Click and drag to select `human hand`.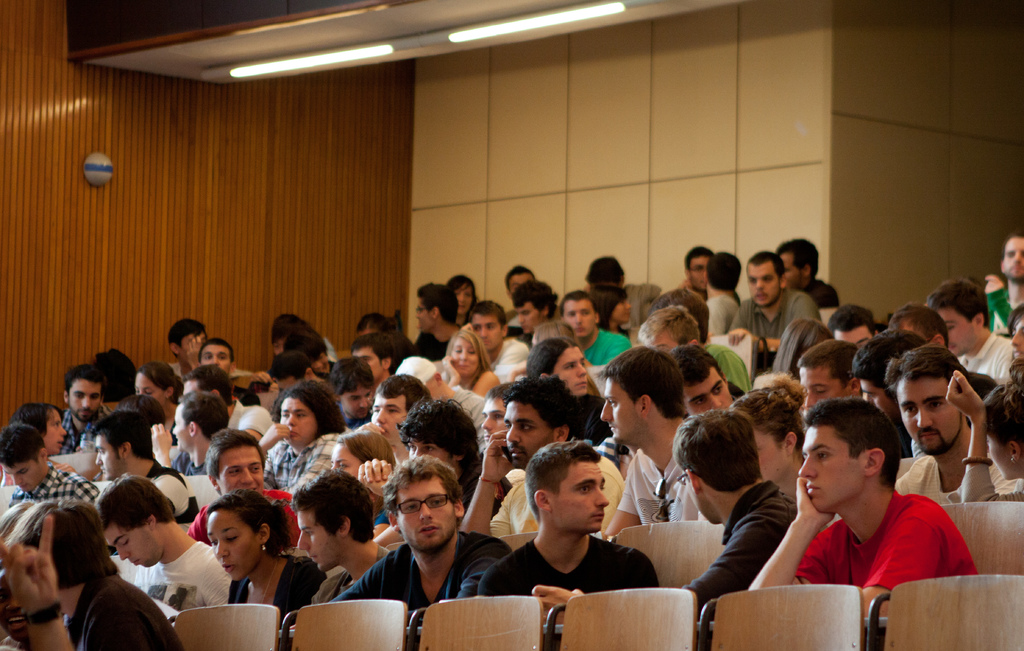
Selection: box(984, 275, 1004, 293).
